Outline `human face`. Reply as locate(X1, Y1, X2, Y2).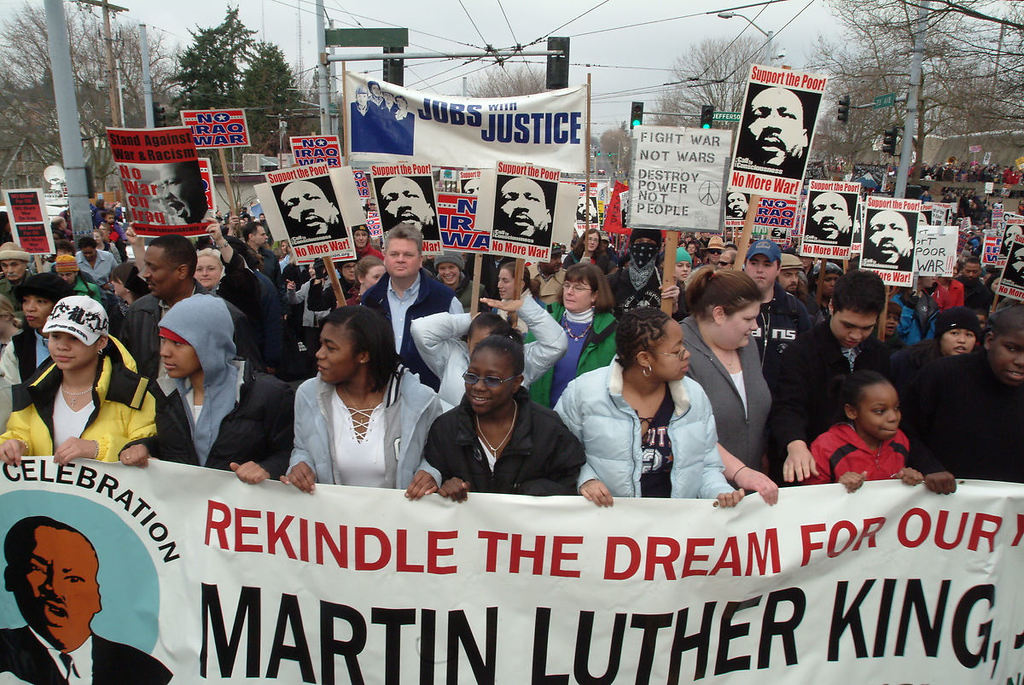
locate(777, 269, 800, 293).
